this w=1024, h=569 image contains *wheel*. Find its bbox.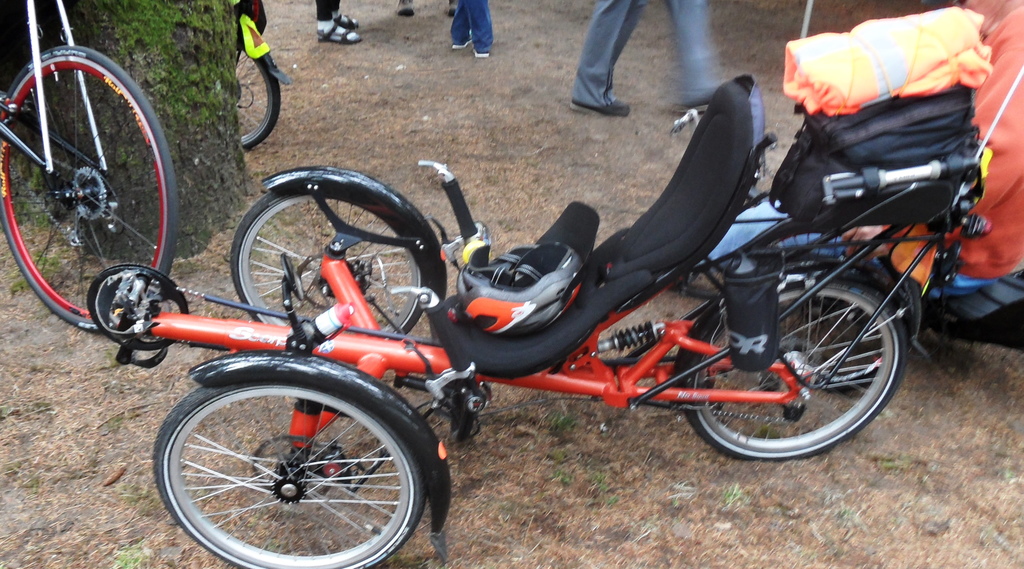
left=1, top=42, right=182, bottom=331.
